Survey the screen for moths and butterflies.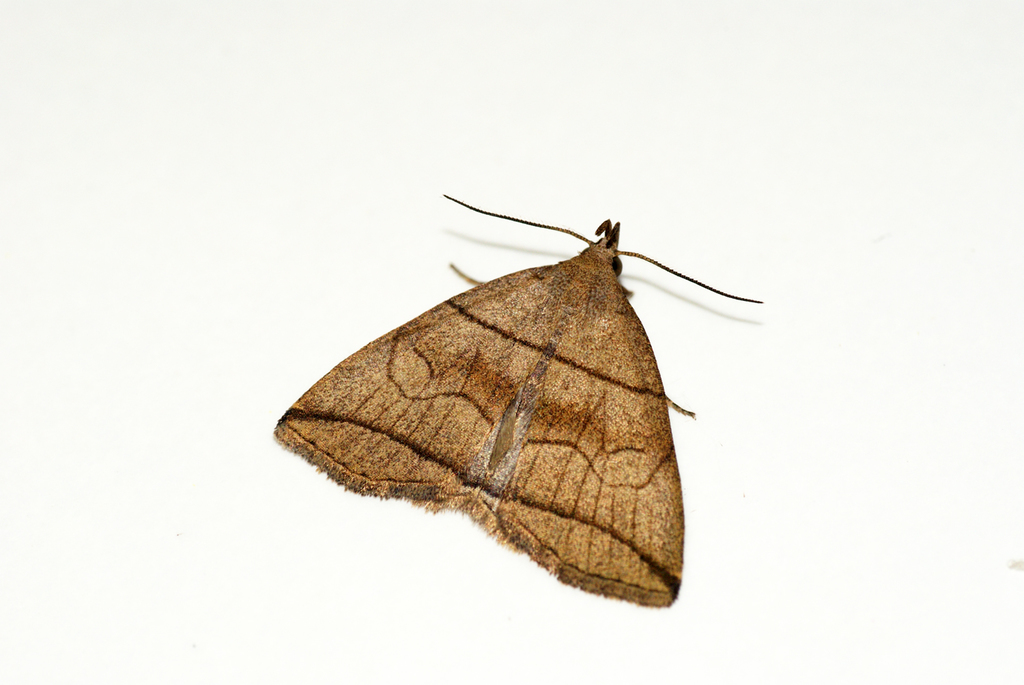
Survey found: box(266, 177, 769, 616).
